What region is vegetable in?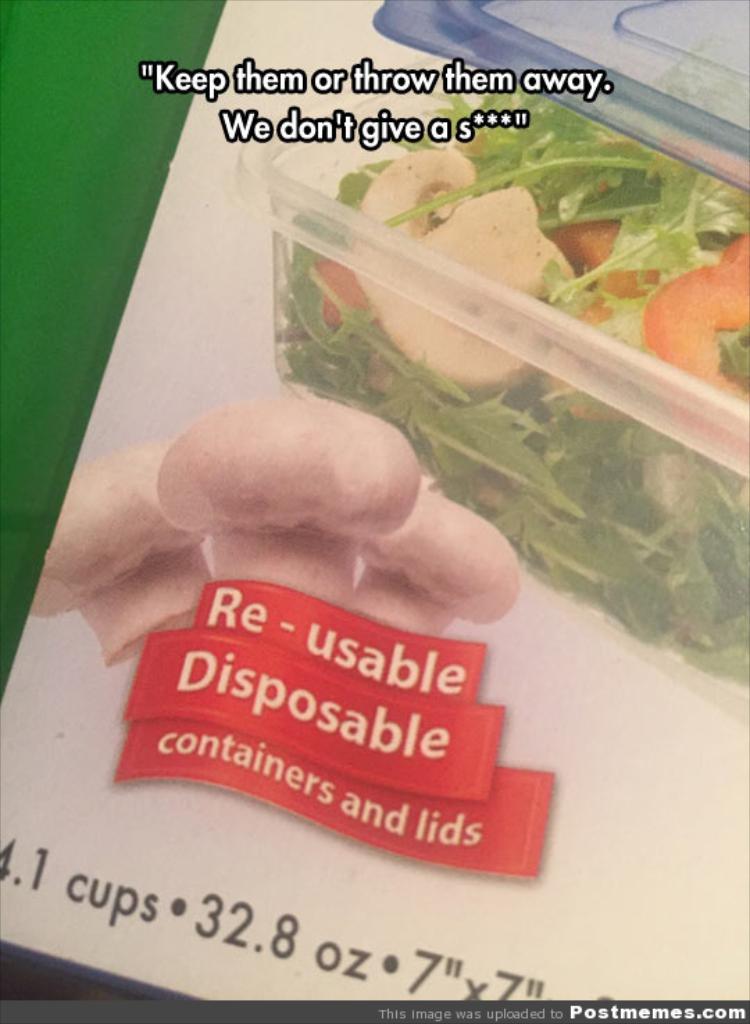
x1=156, y1=392, x2=417, y2=613.
